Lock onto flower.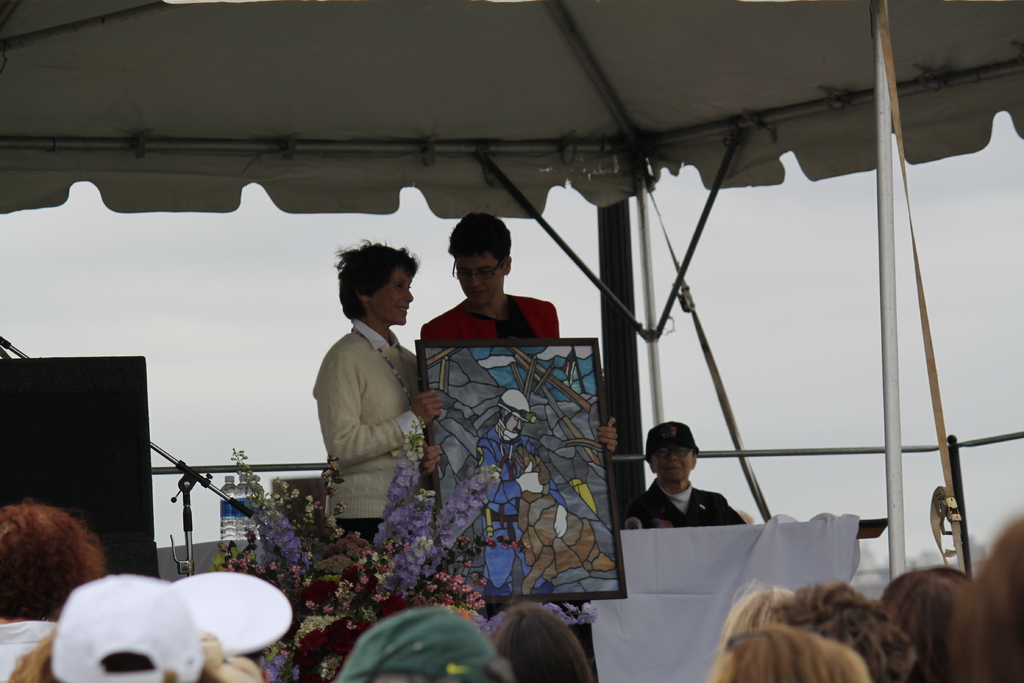
Locked: region(280, 516, 289, 529).
